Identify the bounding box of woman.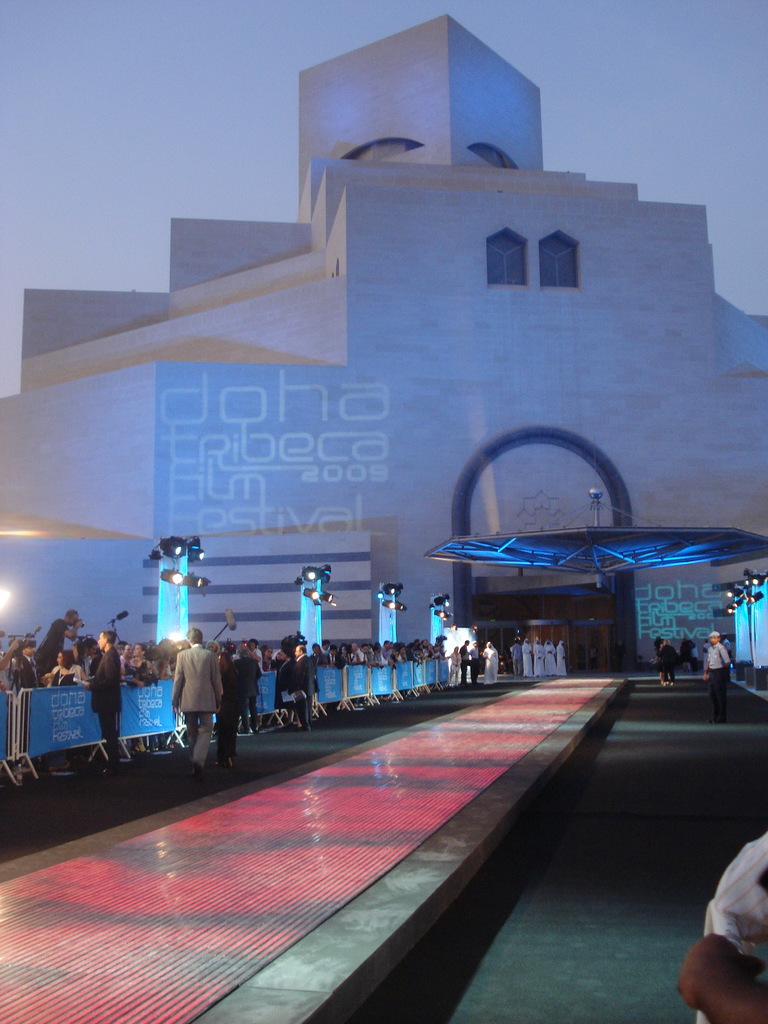
(x1=40, y1=650, x2=86, y2=685).
